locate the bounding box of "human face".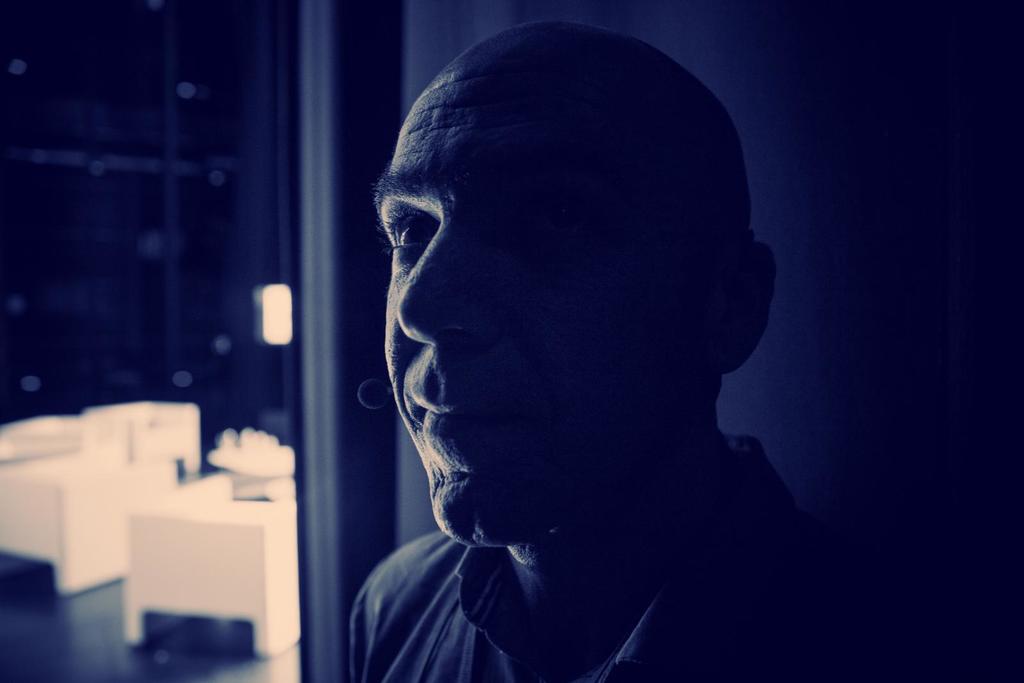
Bounding box: pyautogui.locateOnScreen(373, 68, 697, 540).
